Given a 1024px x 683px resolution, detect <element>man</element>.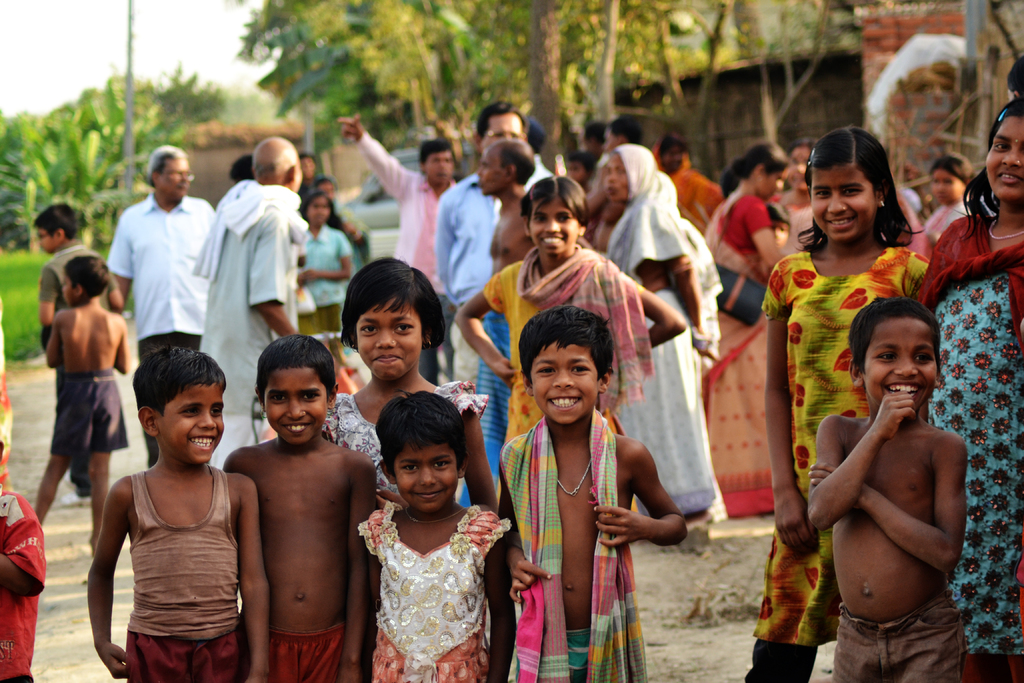
197:136:307:477.
